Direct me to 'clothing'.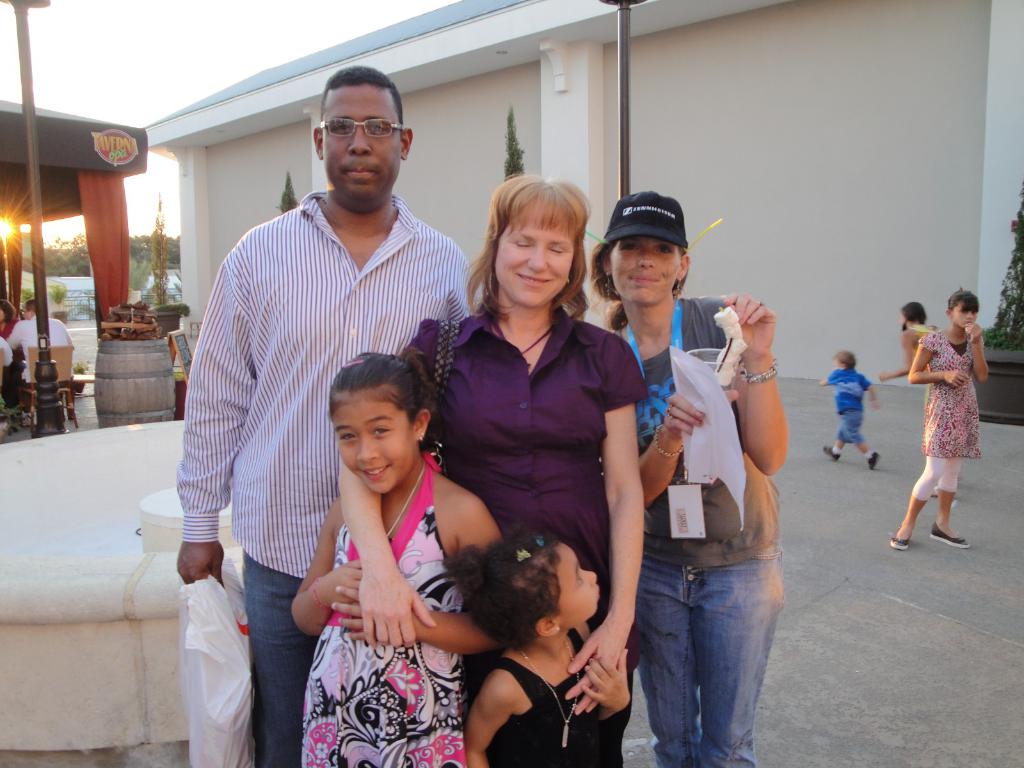
Direction: [x1=175, y1=186, x2=480, y2=766].
